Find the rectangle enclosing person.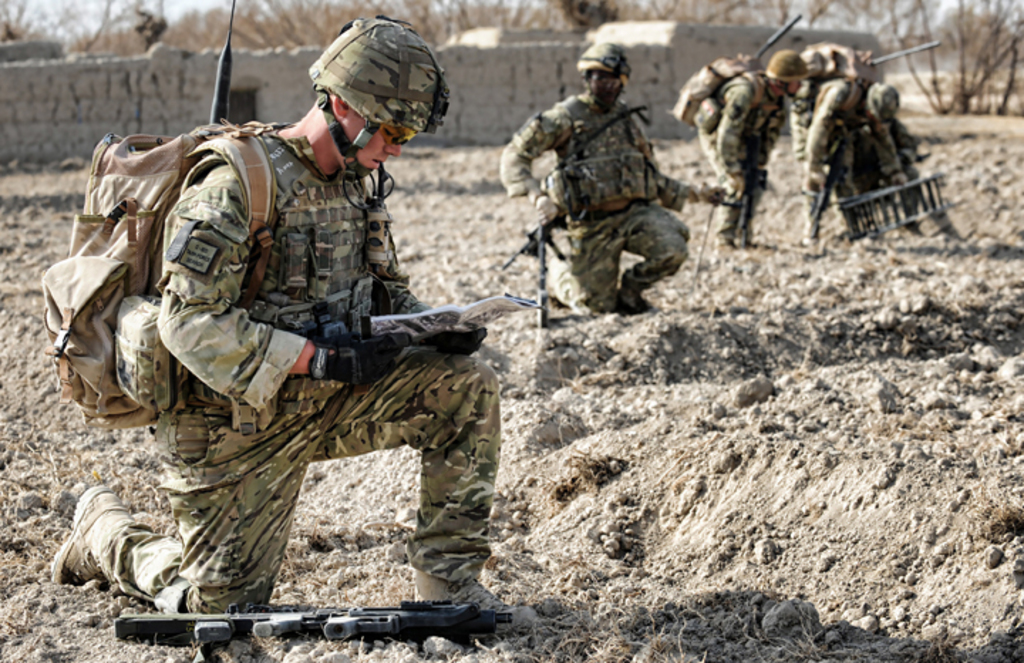
locate(496, 38, 695, 320).
